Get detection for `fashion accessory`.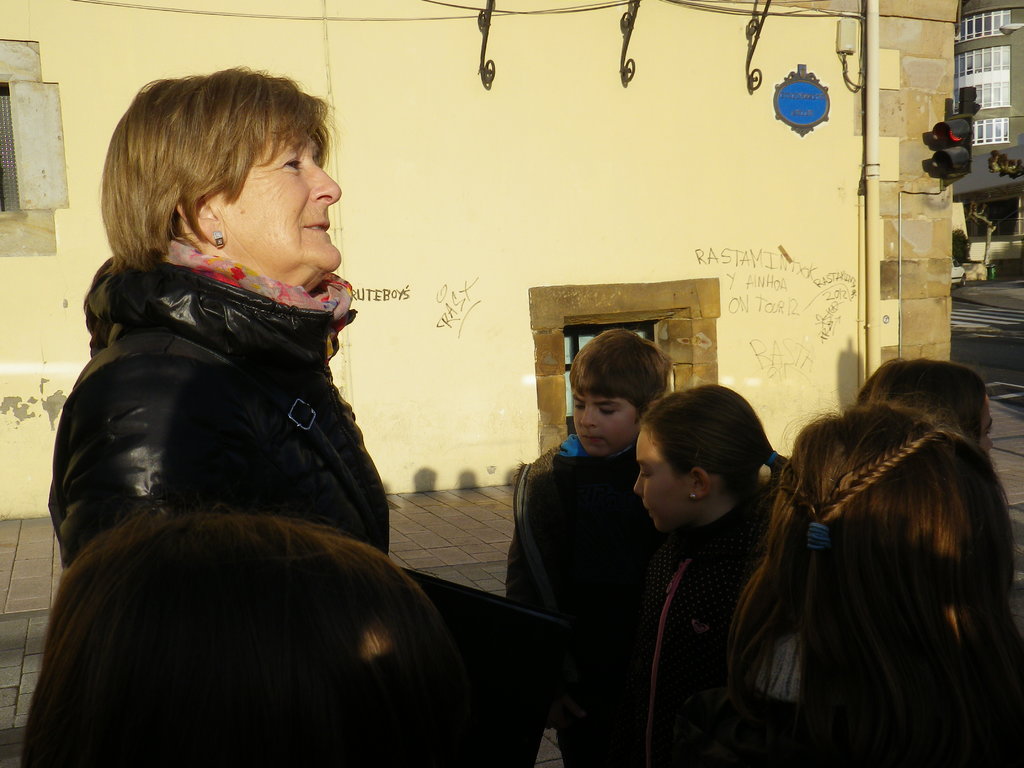
Detection: locate(160, 236, 353, 360).
